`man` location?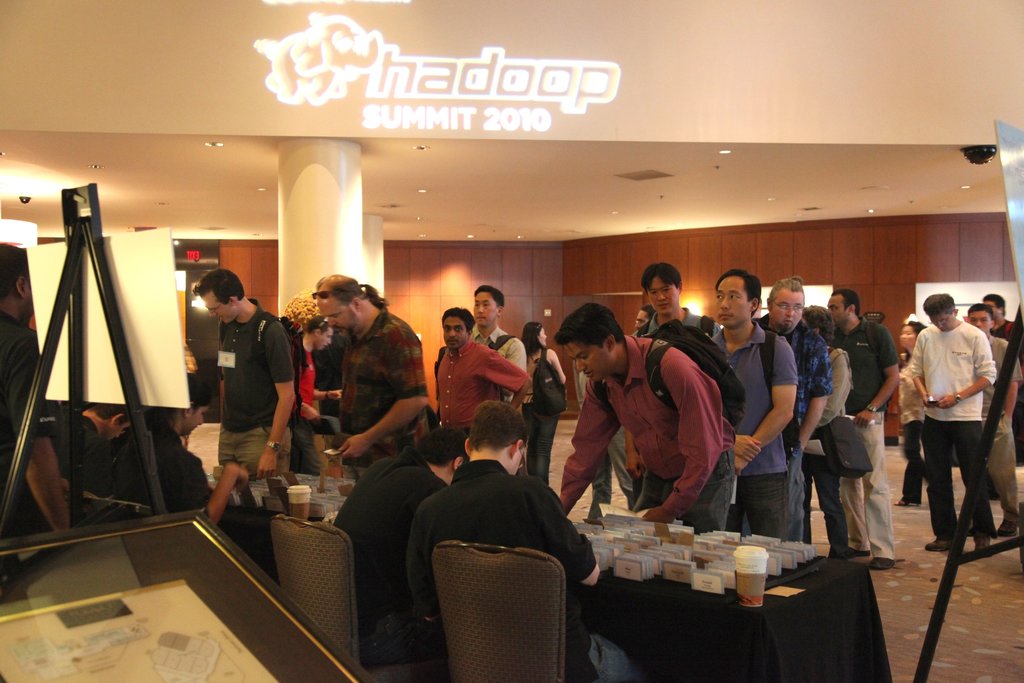
464, 279, 532, 477
